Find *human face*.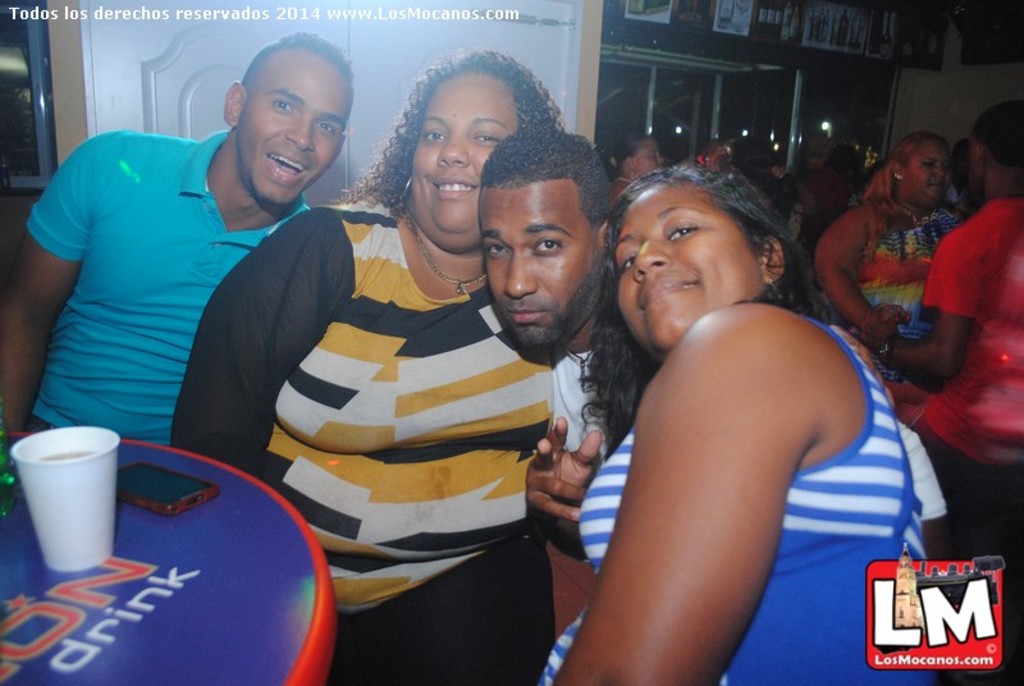
x1=244, y1=51, x2=347, y2=211.
